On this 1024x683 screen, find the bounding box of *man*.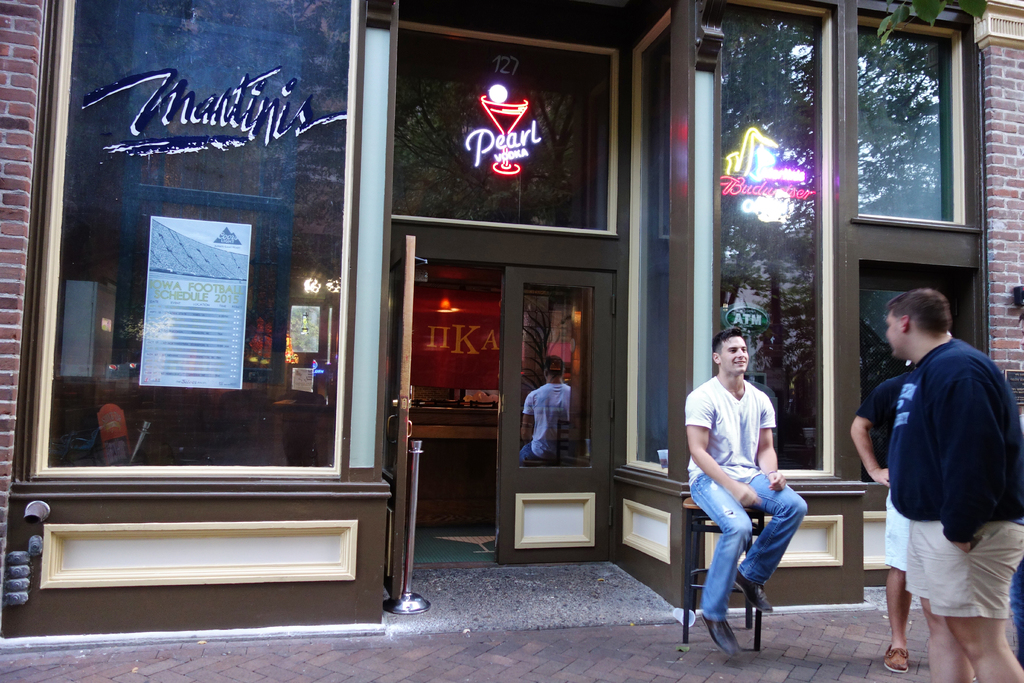
Bounding box: left=850, top=332, right=955, bottom=675.
